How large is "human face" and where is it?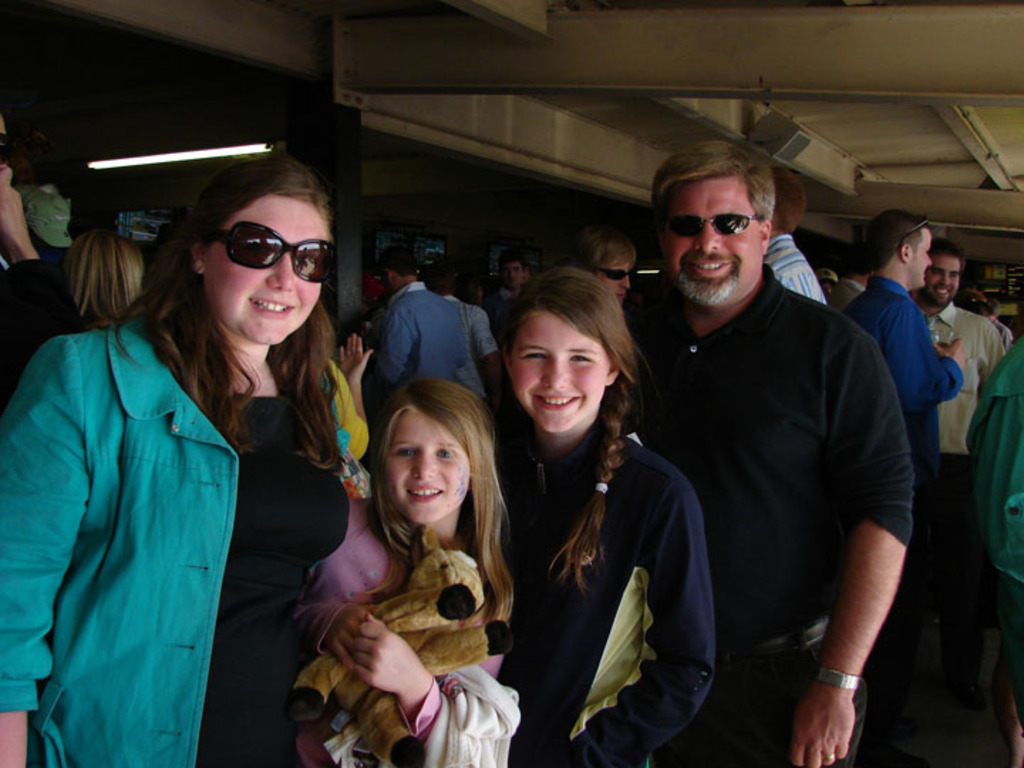
Bounding box: detection(907, 229, 932, 287).
